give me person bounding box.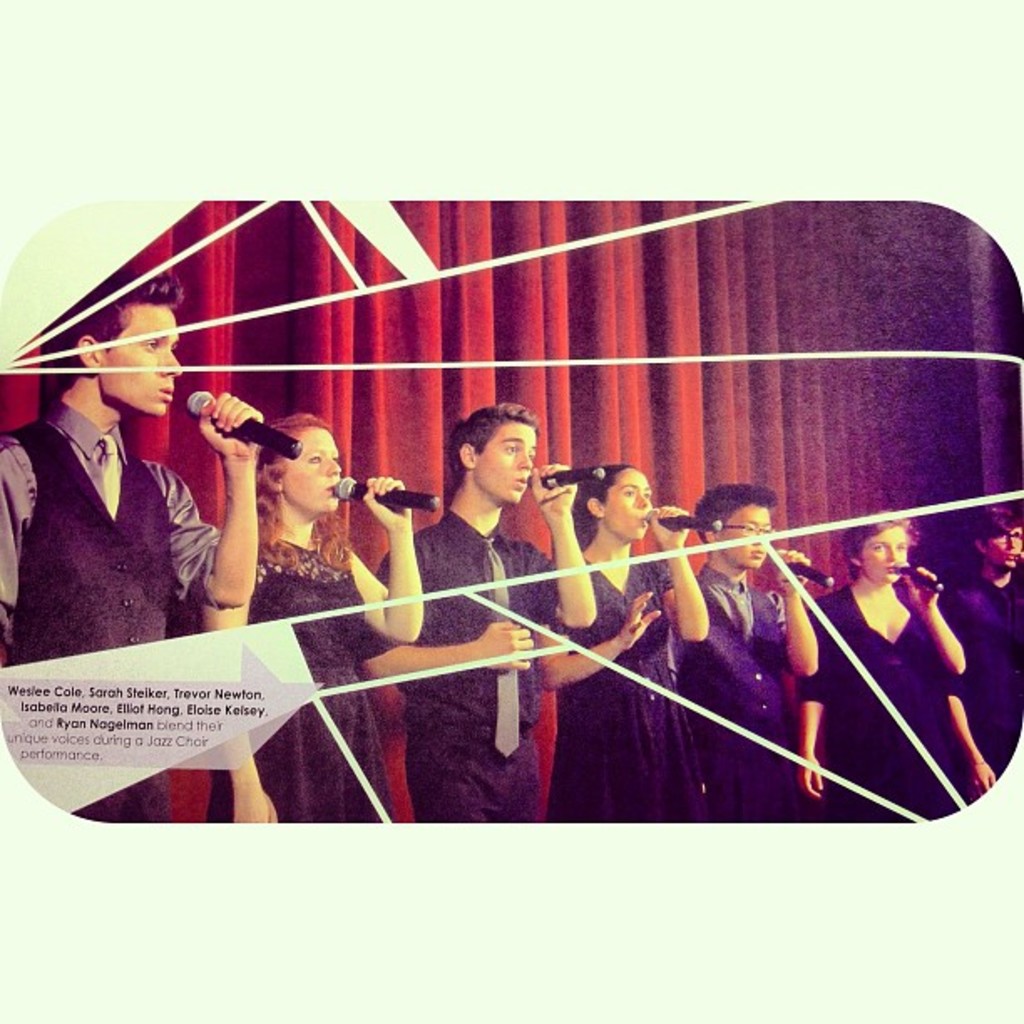
550/437/678/805.
